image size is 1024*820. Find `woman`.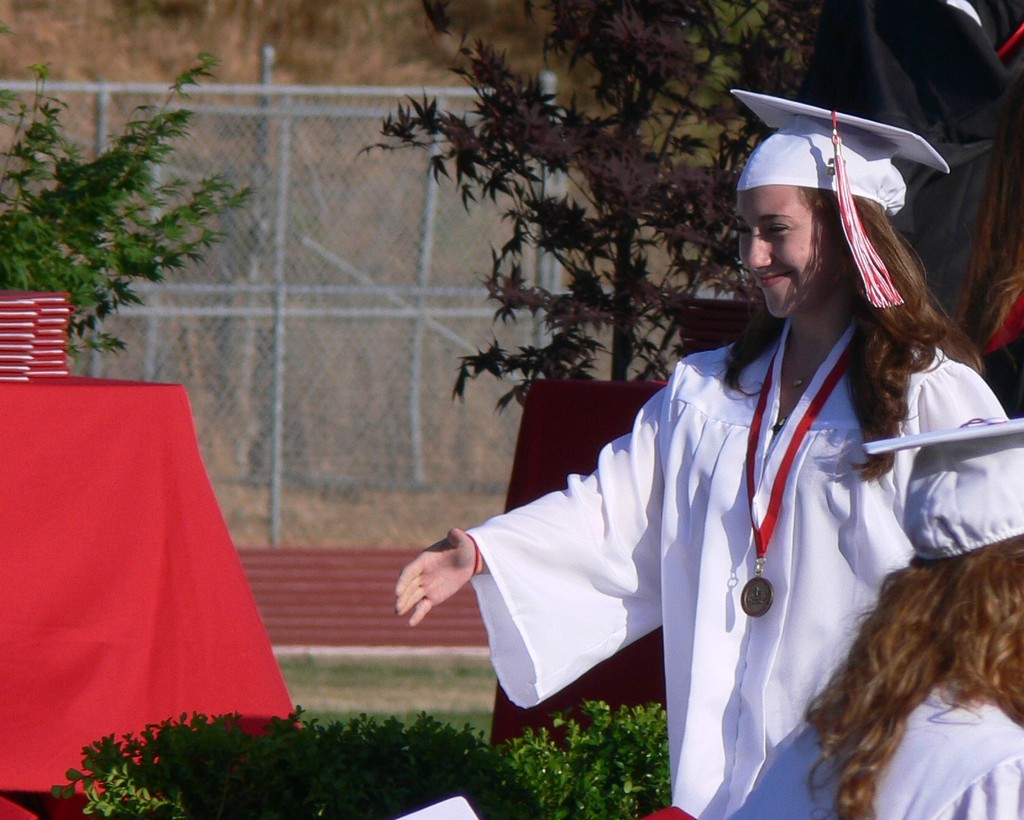
{"x1": 438, "y1": 104, "x2": 983, "y2": 809}.
